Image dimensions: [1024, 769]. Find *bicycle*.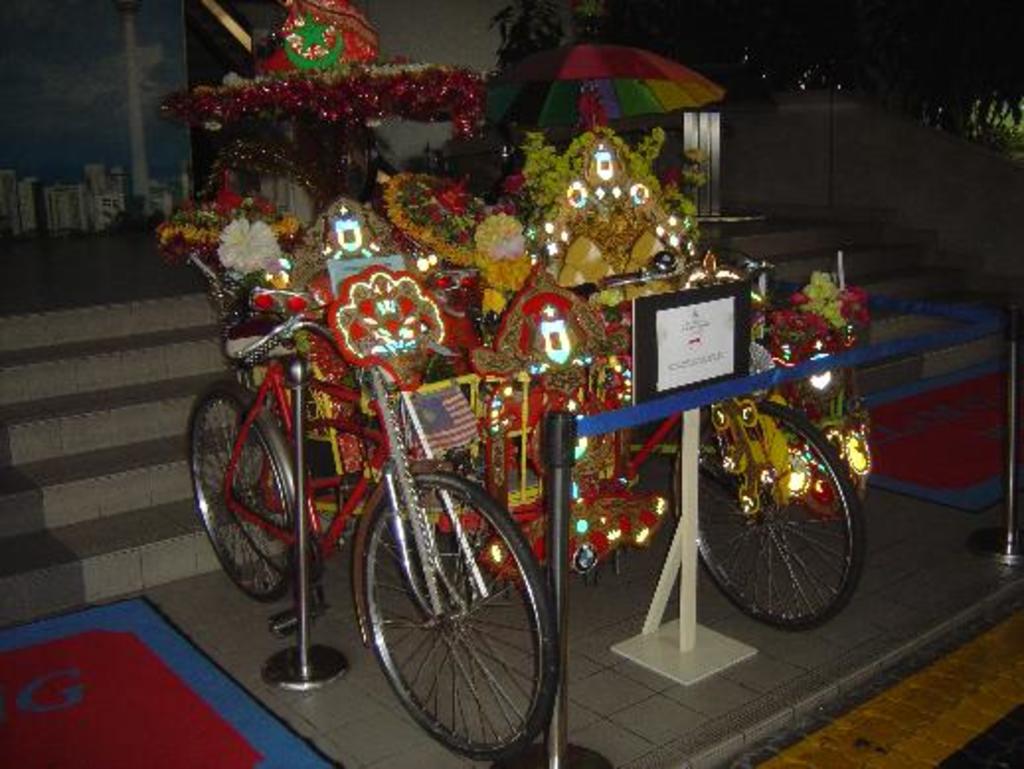
(left=453, top=237, right=868, bottom=635).
